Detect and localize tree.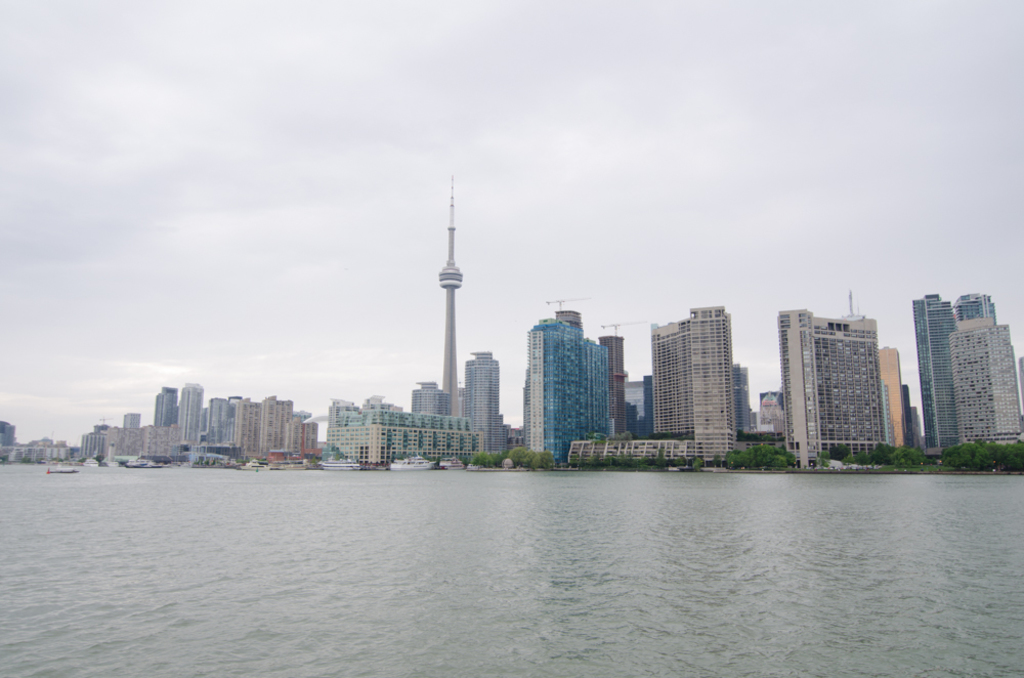
Localized at bbox=[935, 437, 1022, 473].
